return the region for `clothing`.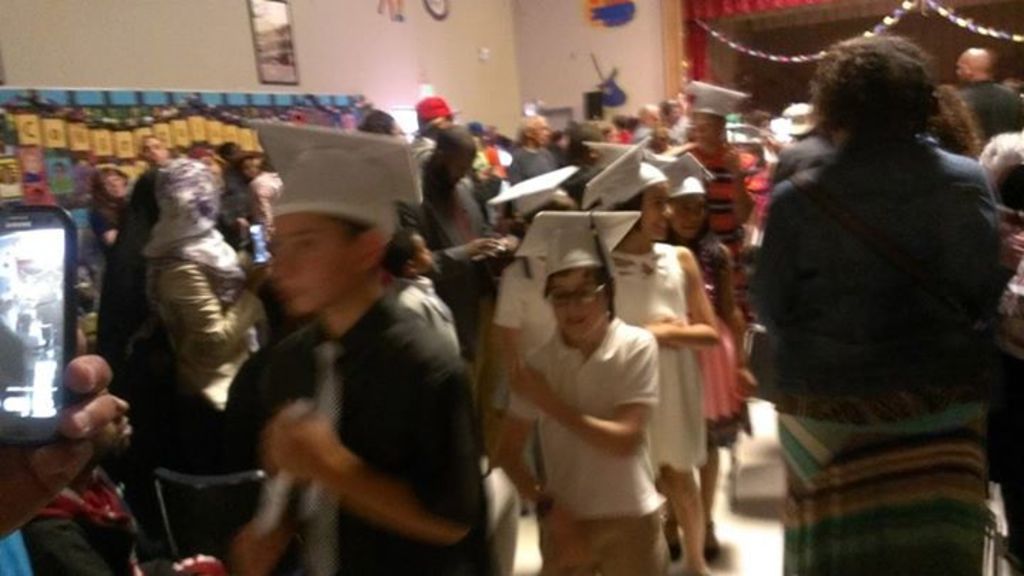
locate(139, 265, 257, 550).
